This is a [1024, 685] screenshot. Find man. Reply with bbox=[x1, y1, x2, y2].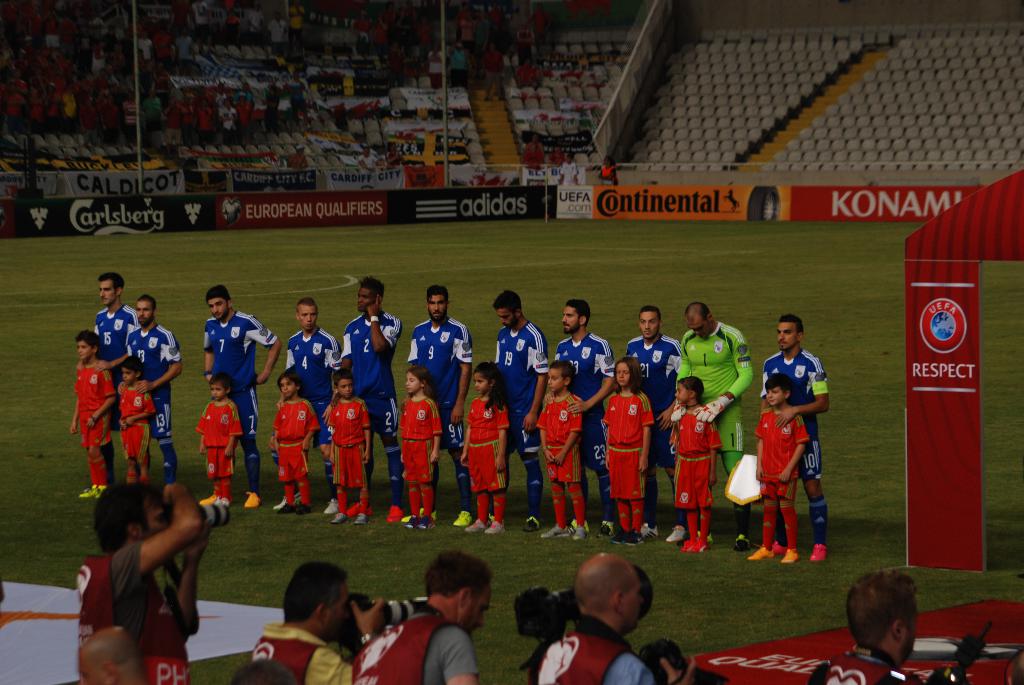
bbox=[285, 295, 337, 517].
